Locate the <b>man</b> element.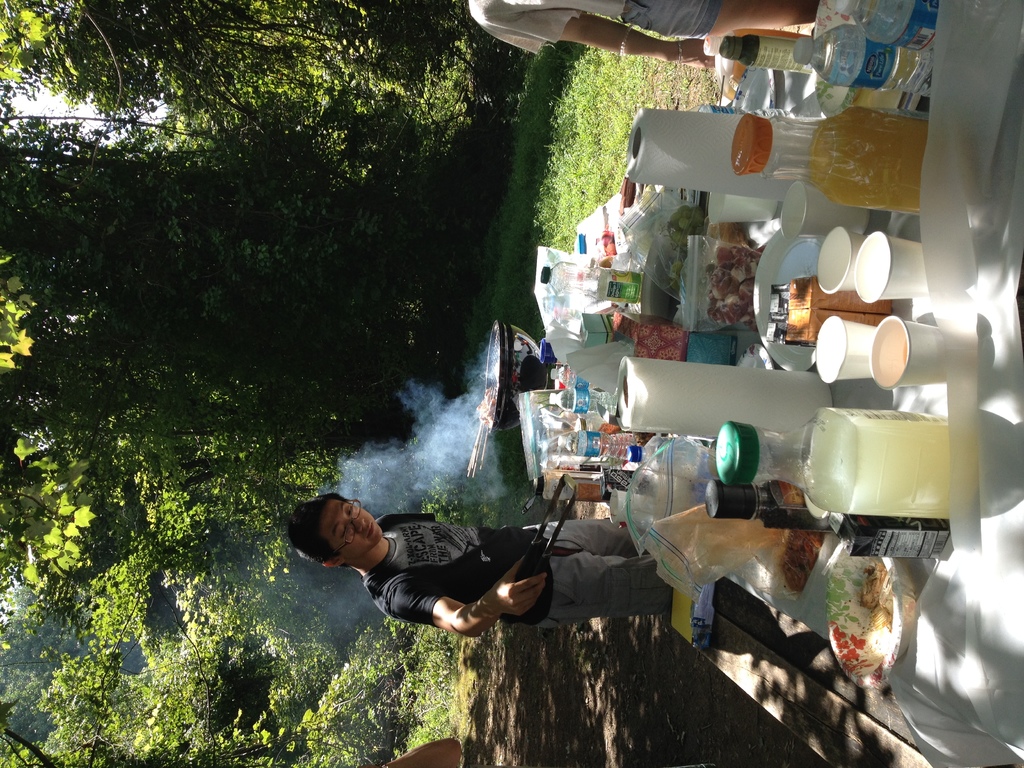
Element bbox: detection(282, 495, 673, 638).
